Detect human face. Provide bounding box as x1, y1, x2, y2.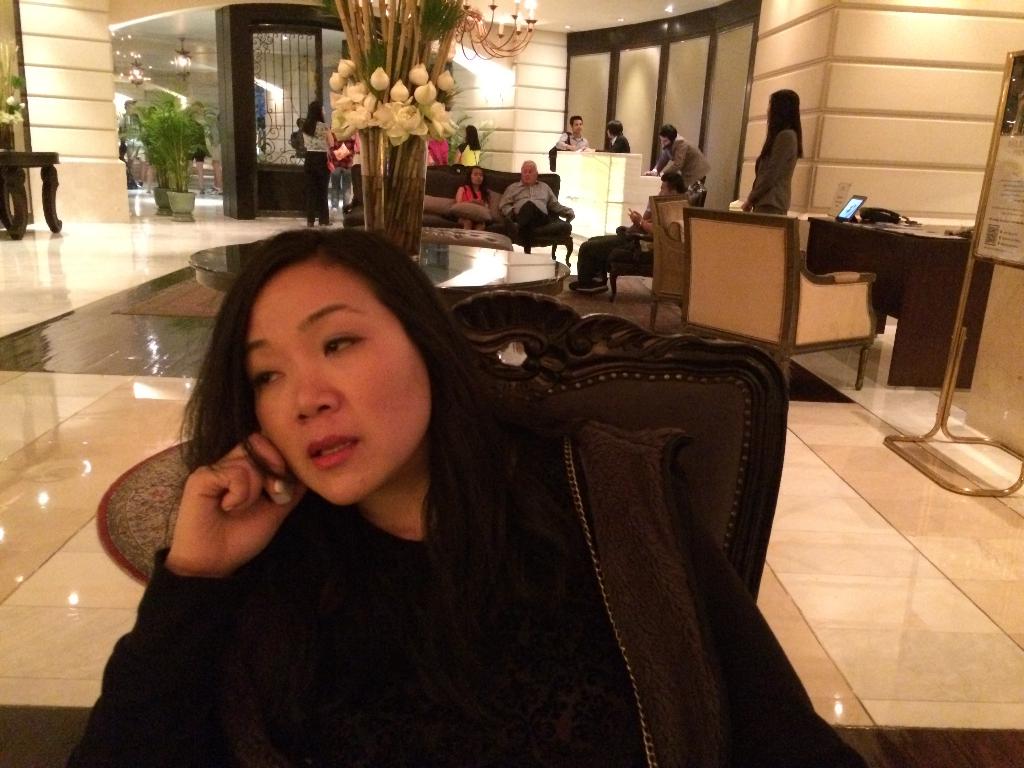
254, 262, 433, 502.
